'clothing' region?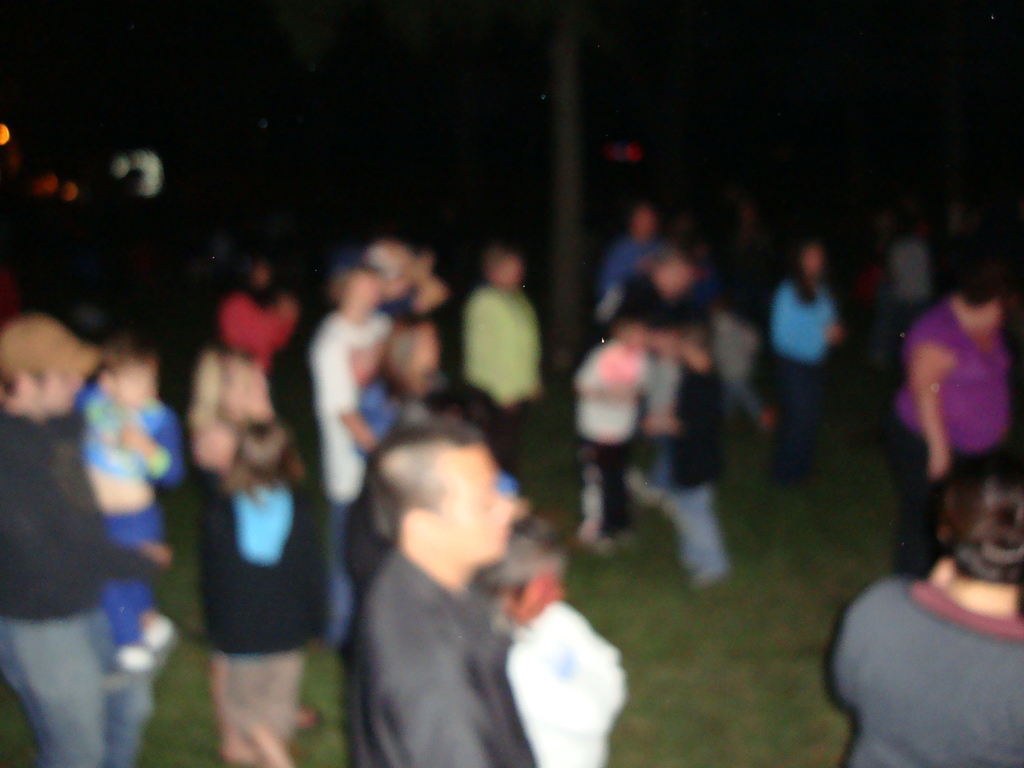
<box>321,303,415,623</box>
